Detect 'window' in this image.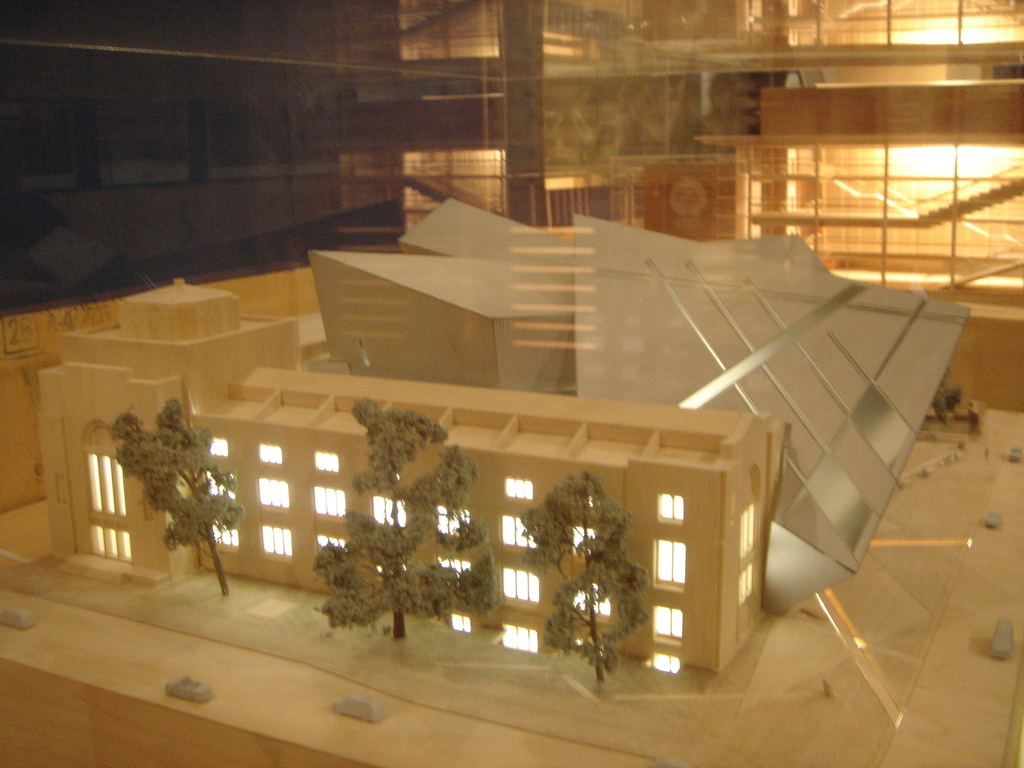
Detection: 653 606 680 639.
